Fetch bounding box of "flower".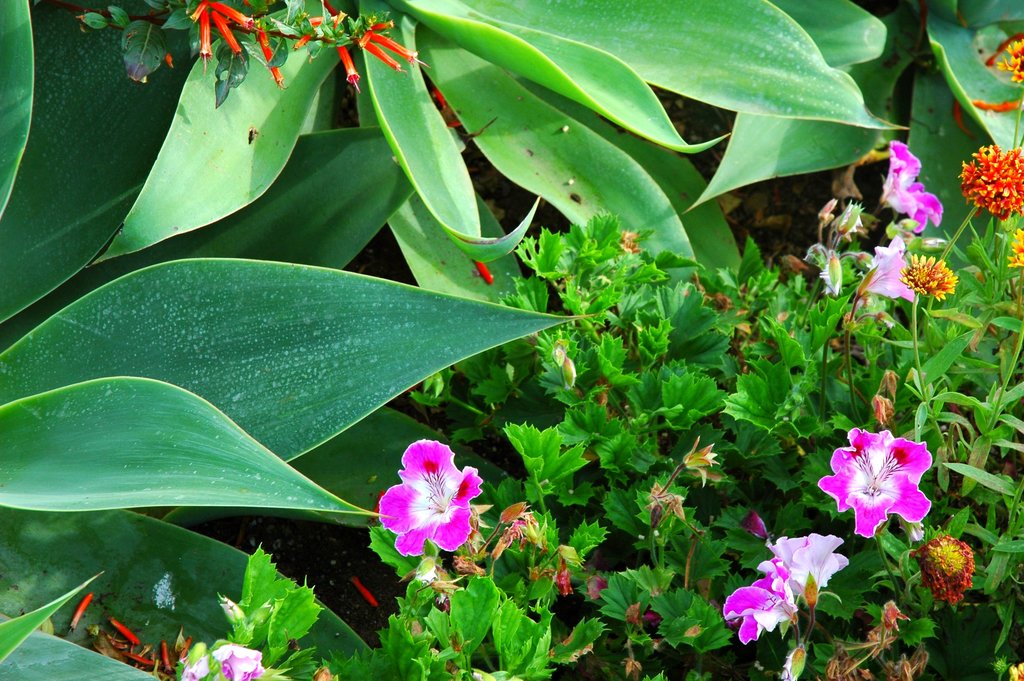
Bbox: {"x1": 378, "y1": 439, "x2": 484, "y2": 560}.
